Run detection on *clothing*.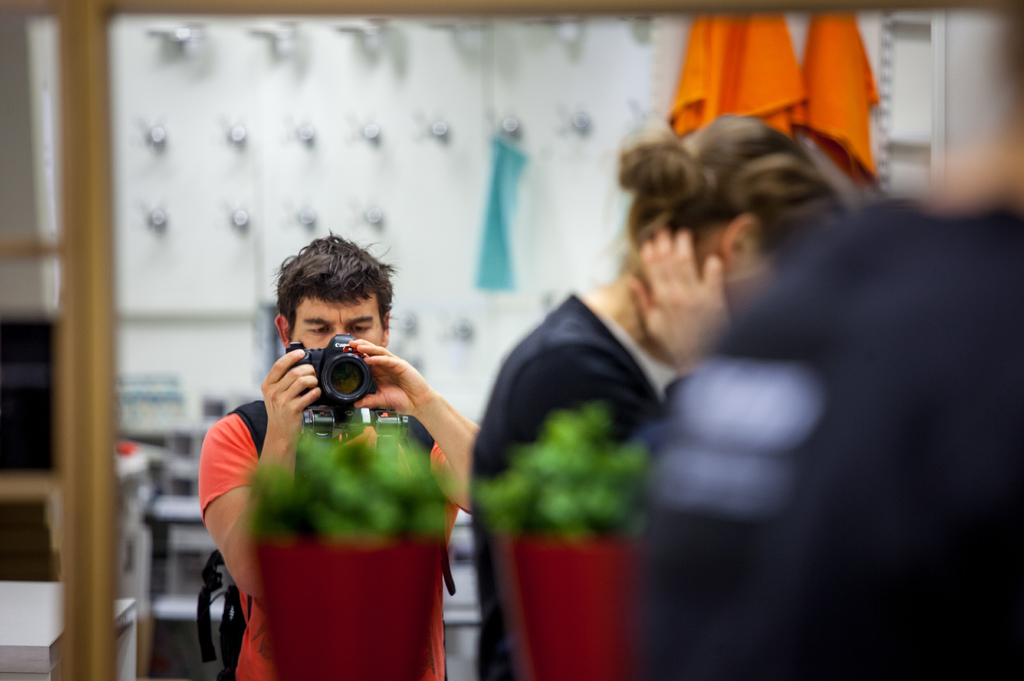
Result: (left=647, top=204, right=1023, bottom=680).
